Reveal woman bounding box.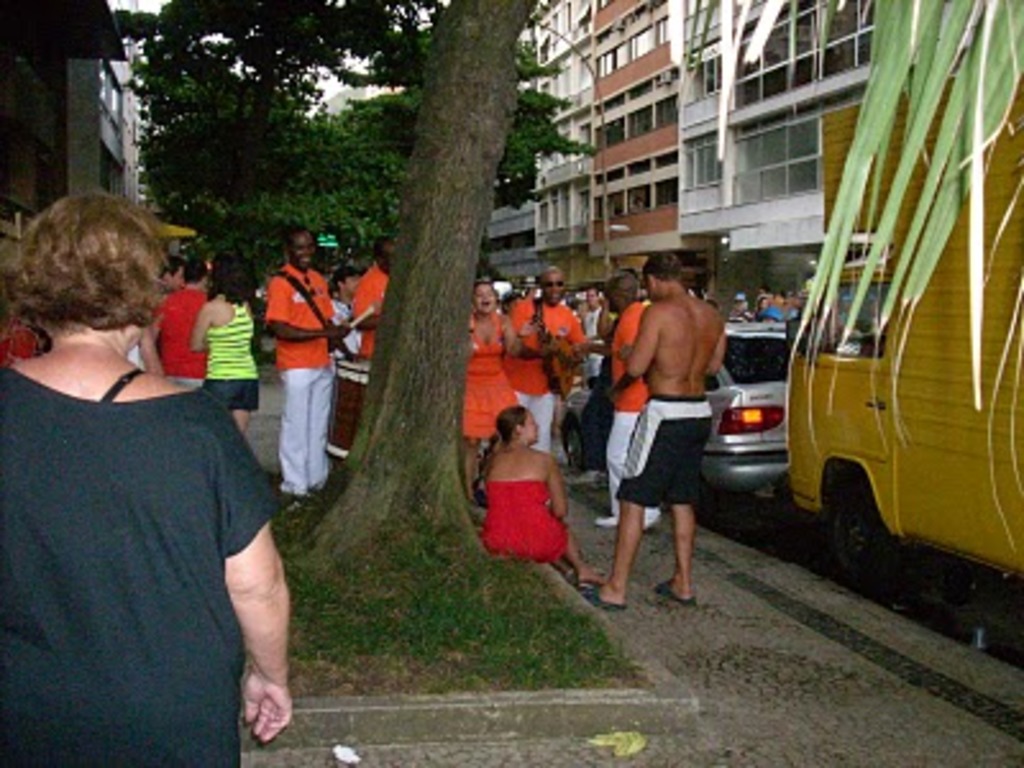
Revealed: locate(0, 182, 292, 765).
